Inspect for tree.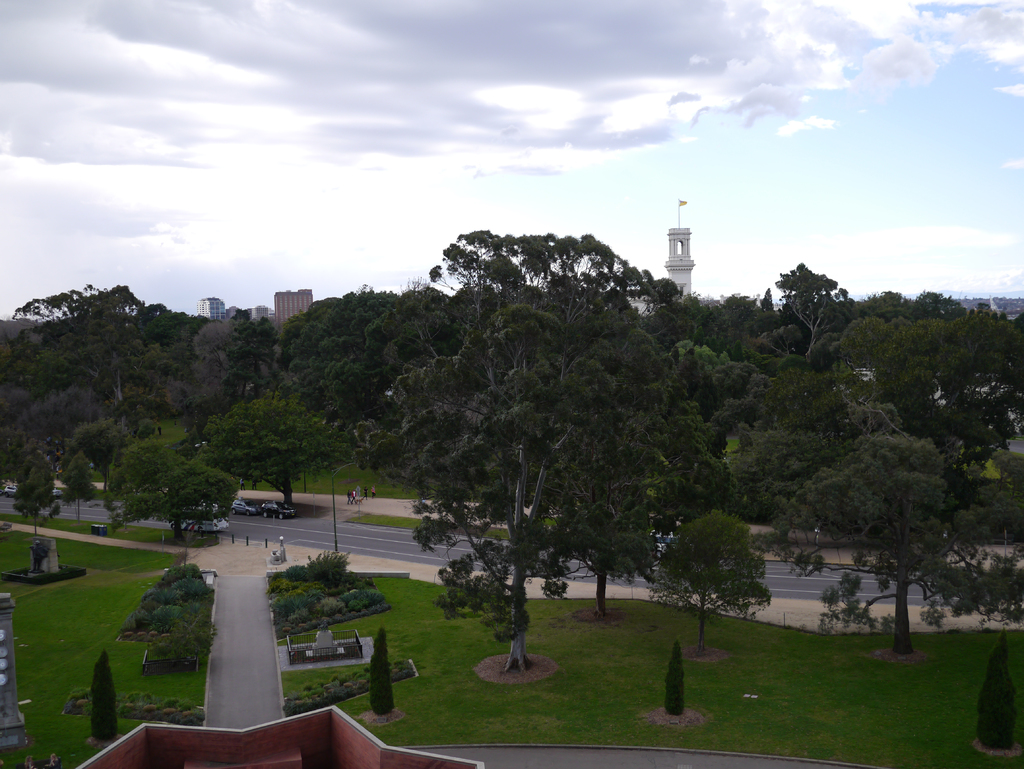
Inspection: locate(644, 509, 773, 658).
